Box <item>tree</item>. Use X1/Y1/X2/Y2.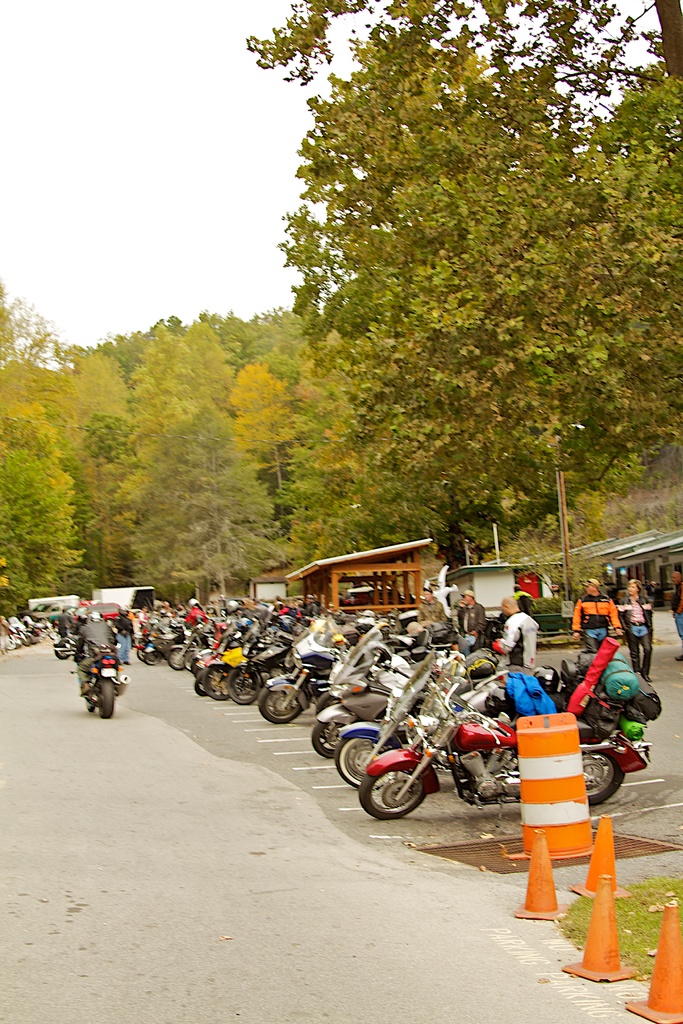
257/33/659/518.
